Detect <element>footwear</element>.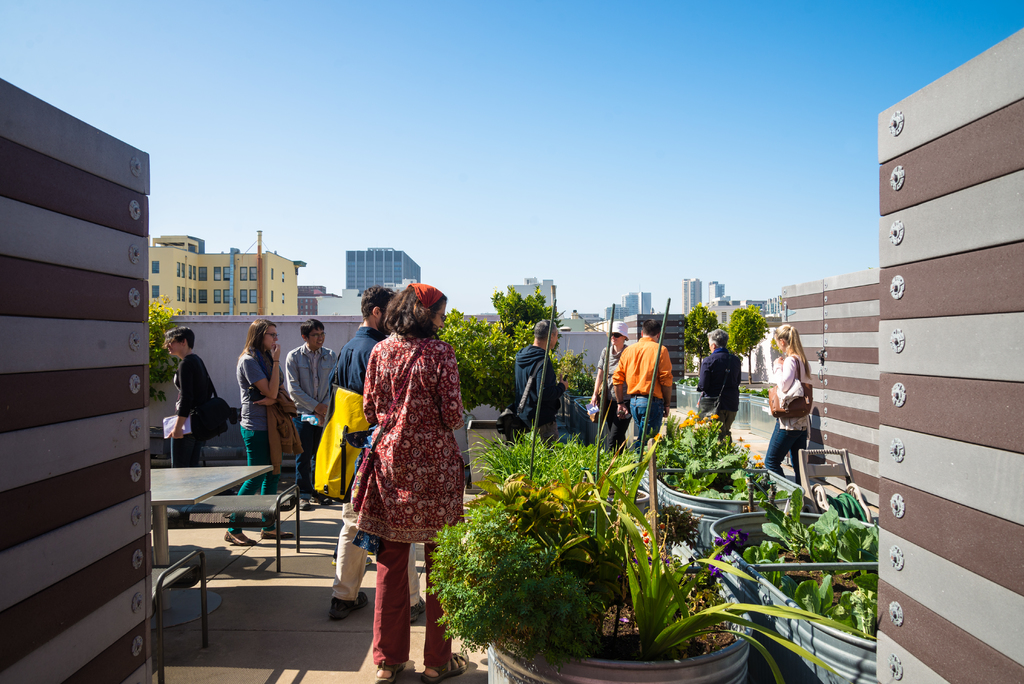
Detected at {"left": 421, "top": 654, "right": 471, "bottom": 683}.
